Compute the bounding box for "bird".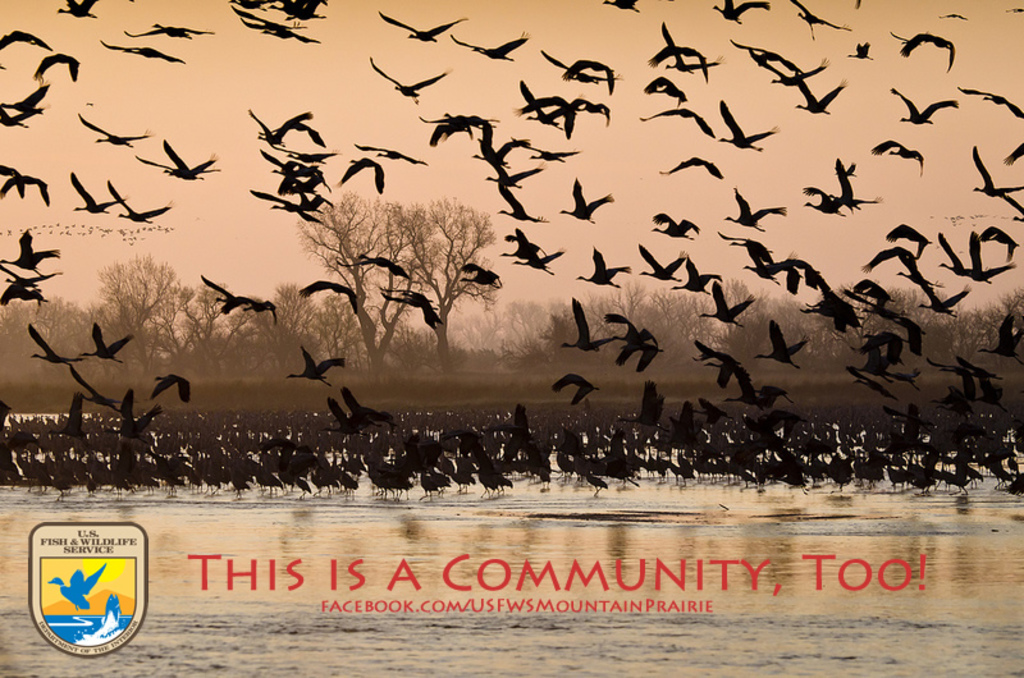
<box>595,310,660,363</box>.
